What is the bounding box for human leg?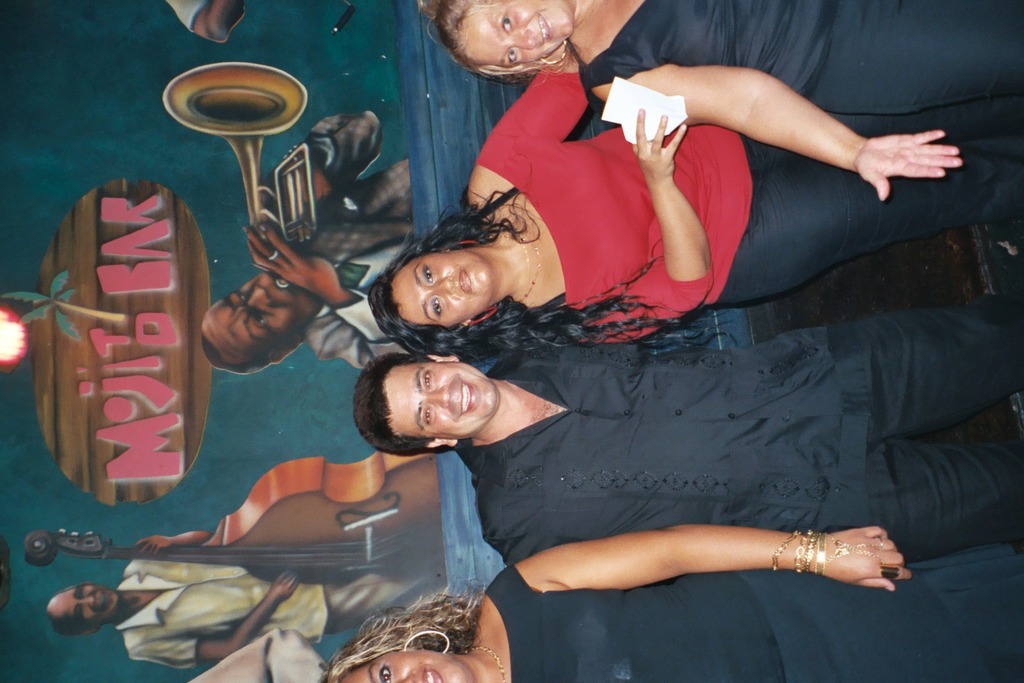
(745, 565, 1023, 682).
